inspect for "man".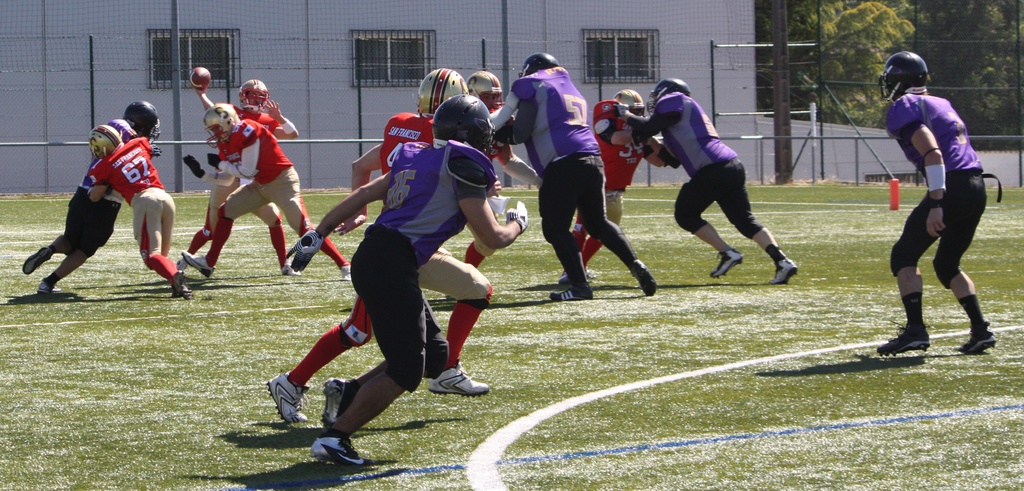
Inspection: <region>489, 52, 659, 301</region>.
